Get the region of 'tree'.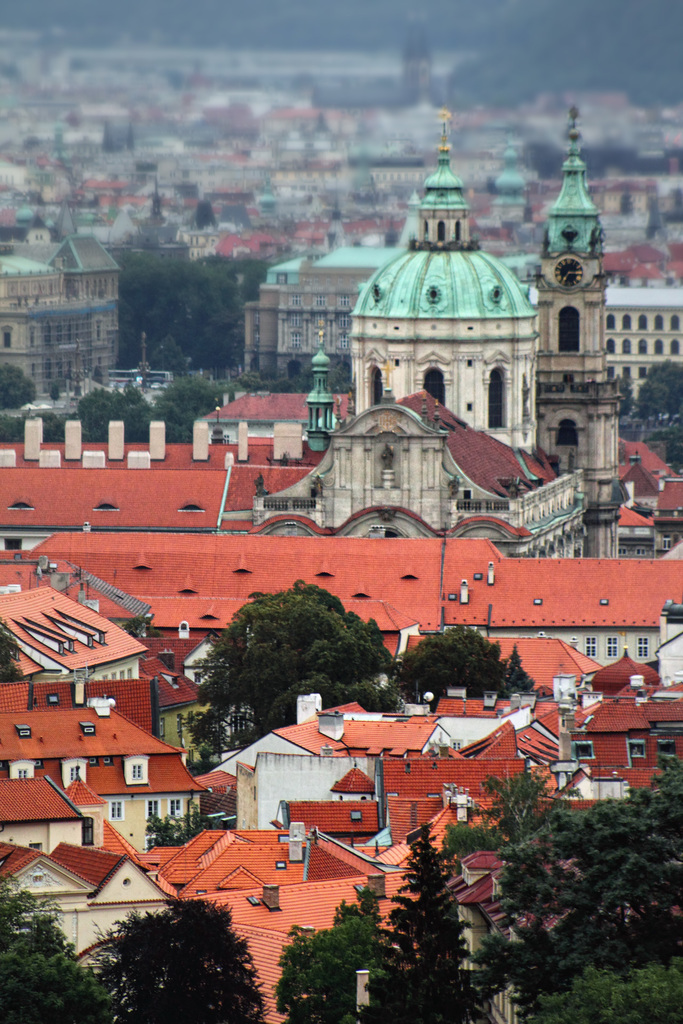
rect(658, 428, 682, 462).
